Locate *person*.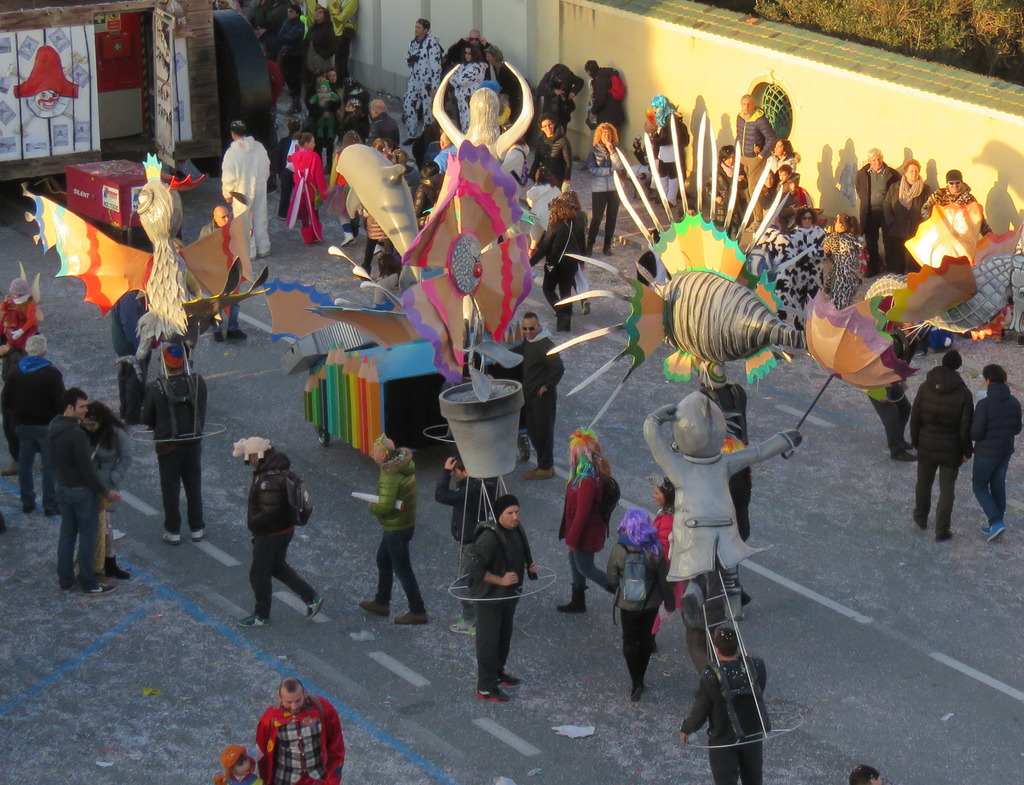
Bounding box: region(220, 122, 270, 261).
